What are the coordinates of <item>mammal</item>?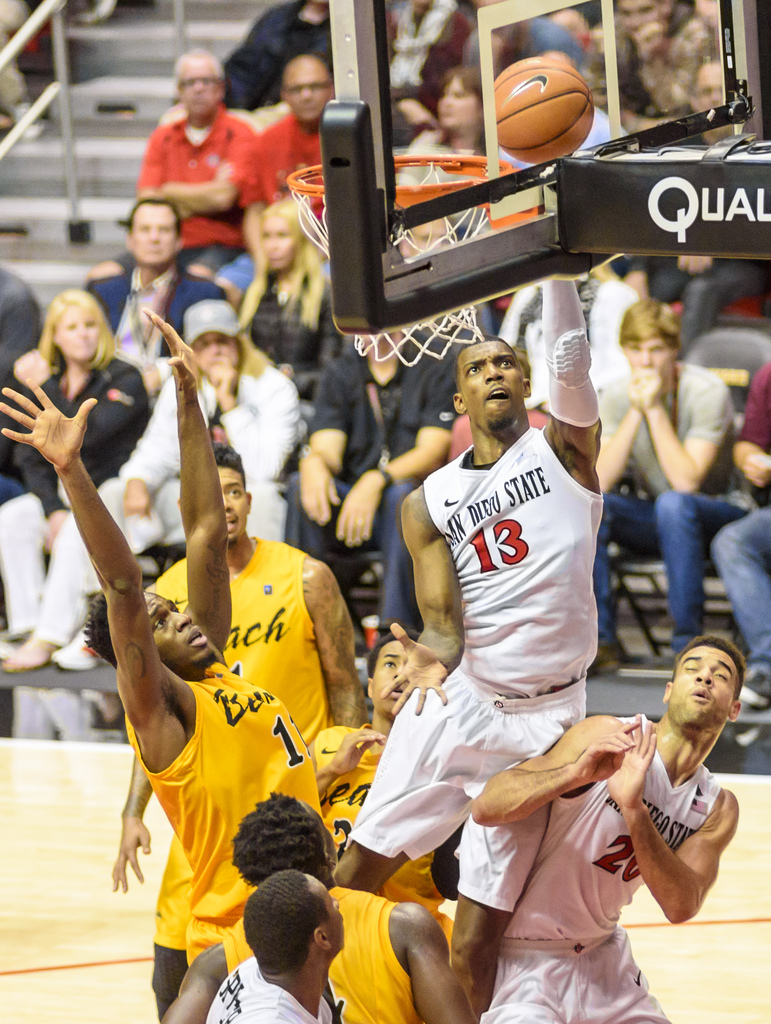
l=87, t=191, r=227, b=390.
